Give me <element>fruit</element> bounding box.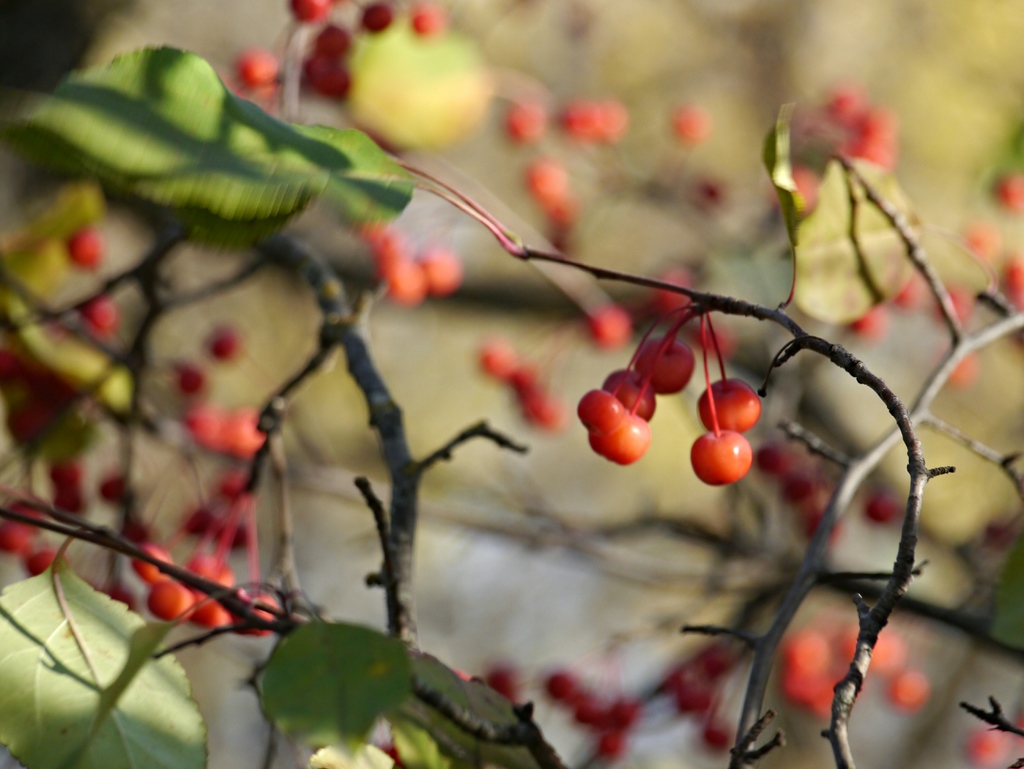
<box>69,236,106,269</box>.
